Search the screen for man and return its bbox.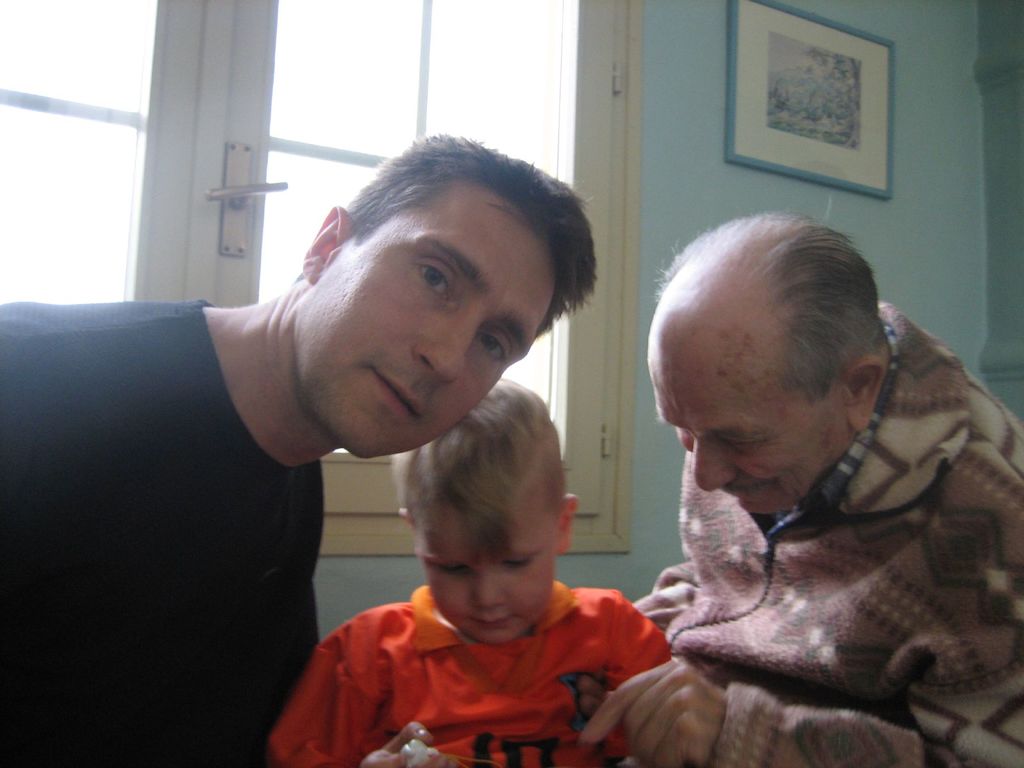
Found: box=[578, 210, 1023, 767].
